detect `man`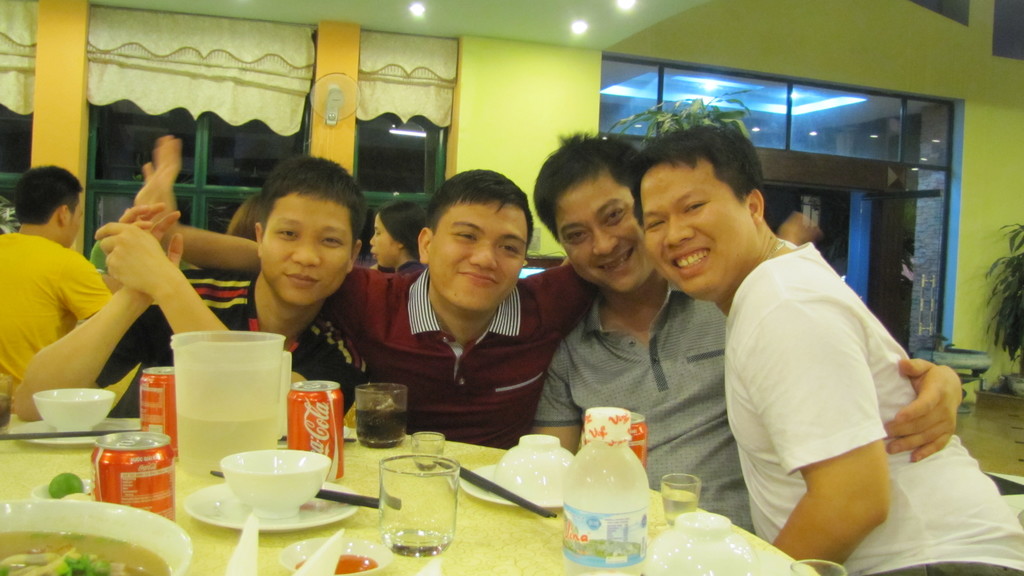
(525, 131, 959, 531)
